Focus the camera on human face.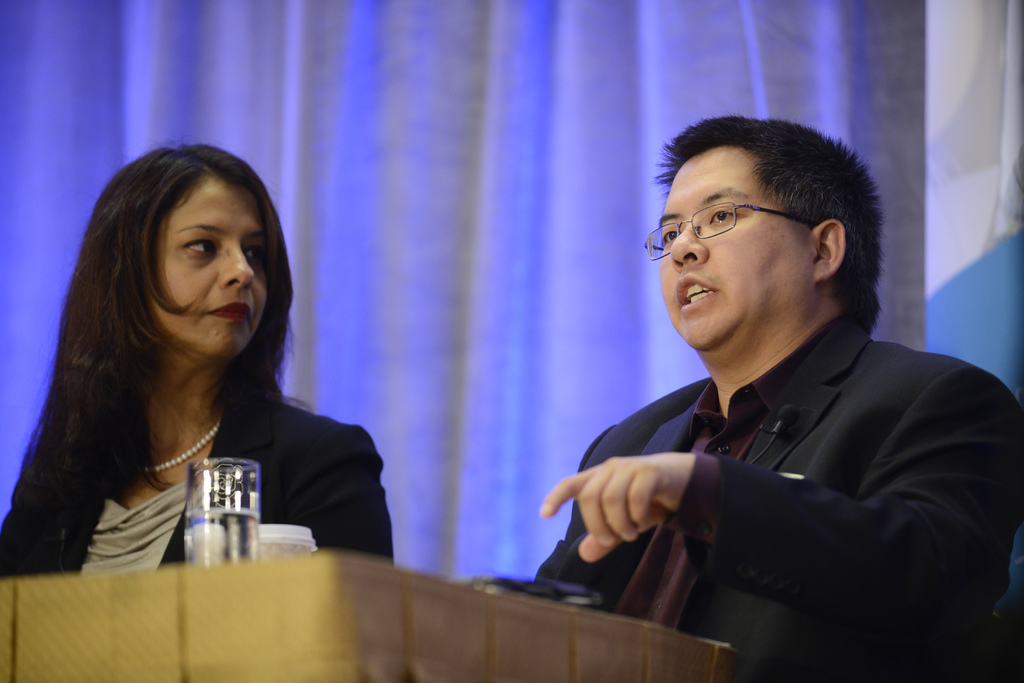
Focus region: box=[148, 173, 266, 360].
